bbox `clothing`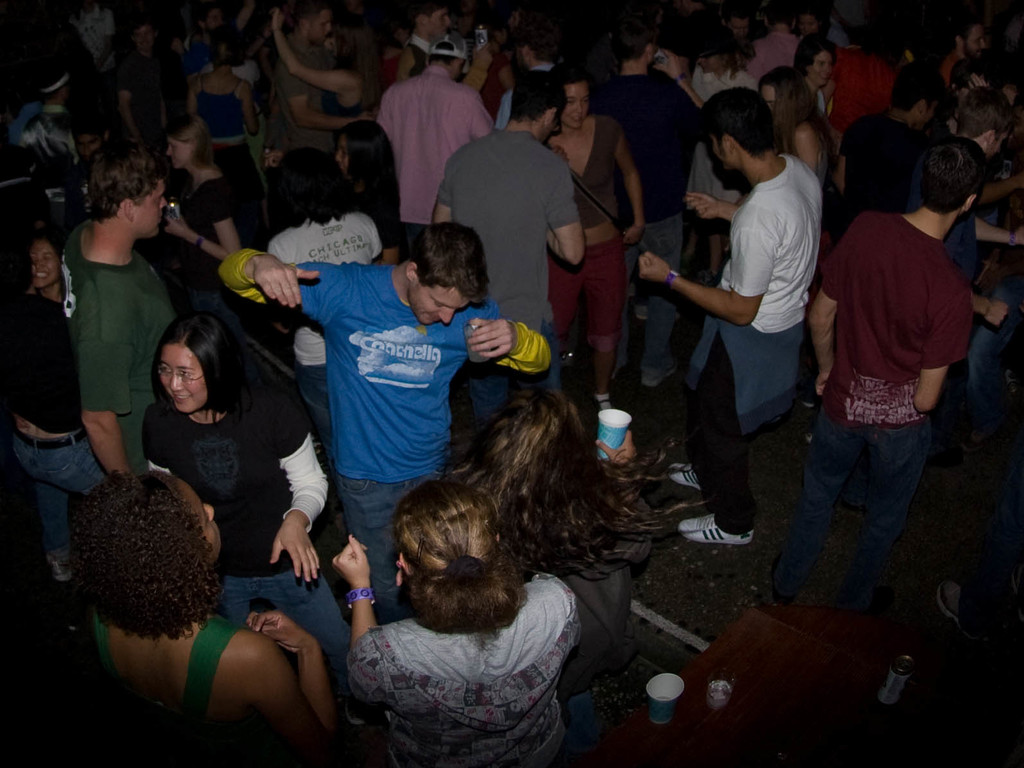
Rect(65, 218, 176, 478)
